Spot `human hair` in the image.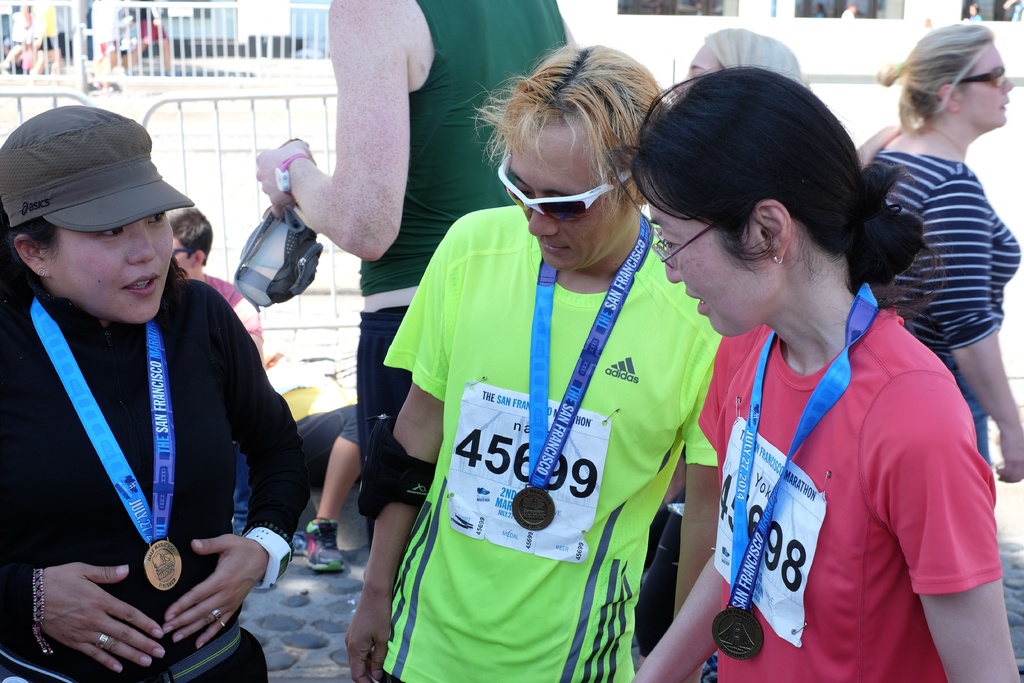
`human hair` found at crop(701, 26, 801, 90).
